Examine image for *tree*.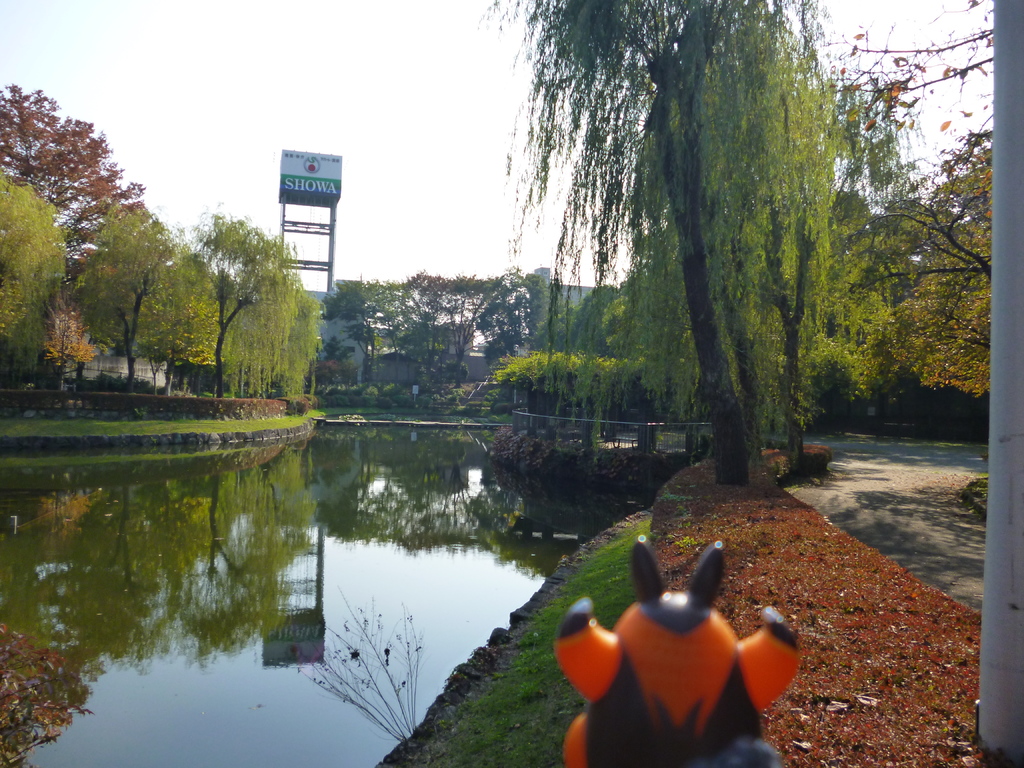
Examination result: l=494, t=0, r=925, b=470.
